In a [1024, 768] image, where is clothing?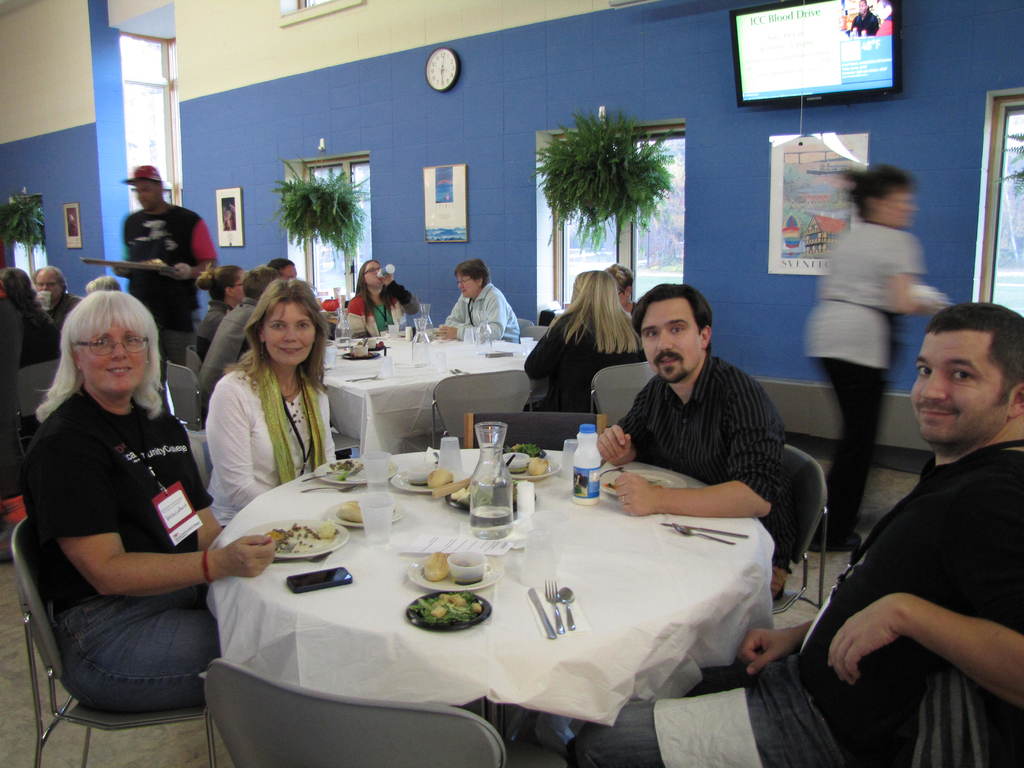
crop(19, 388, 221, 710).
